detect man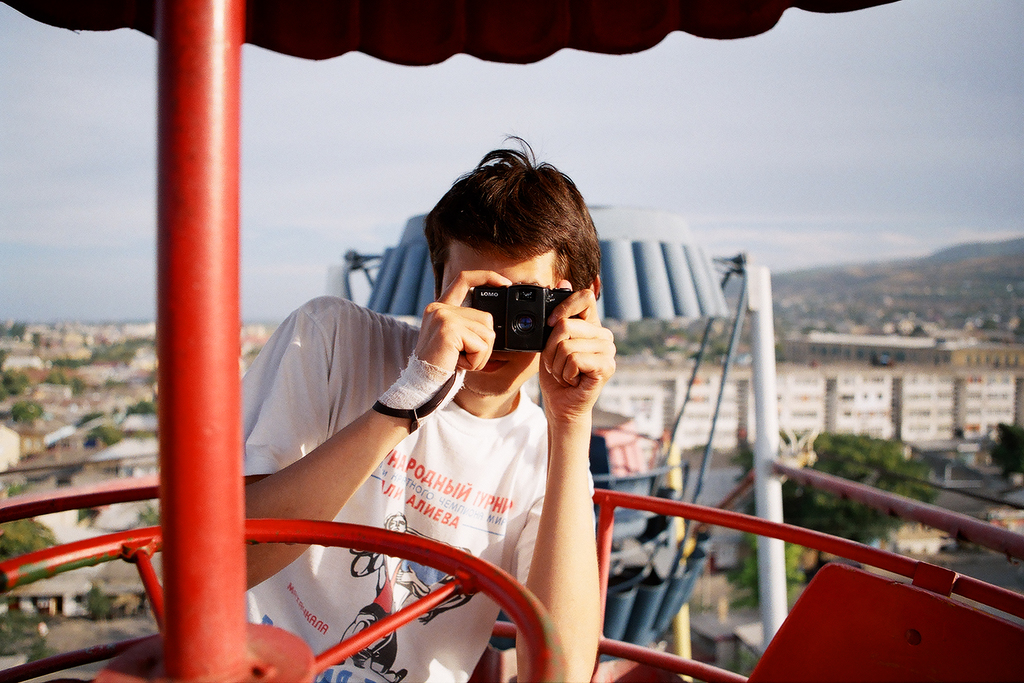
[x1=240, y1=132, x2=615, y2=682]
